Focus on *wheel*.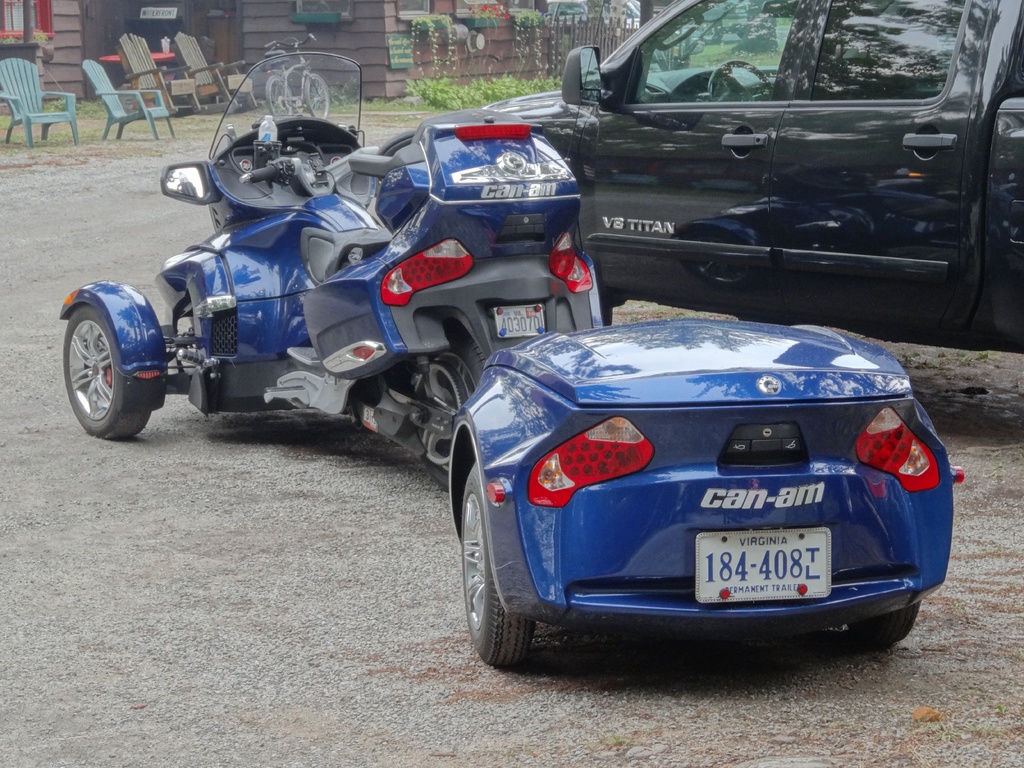
Focused at l=65, t=301, r=150, b=448.
